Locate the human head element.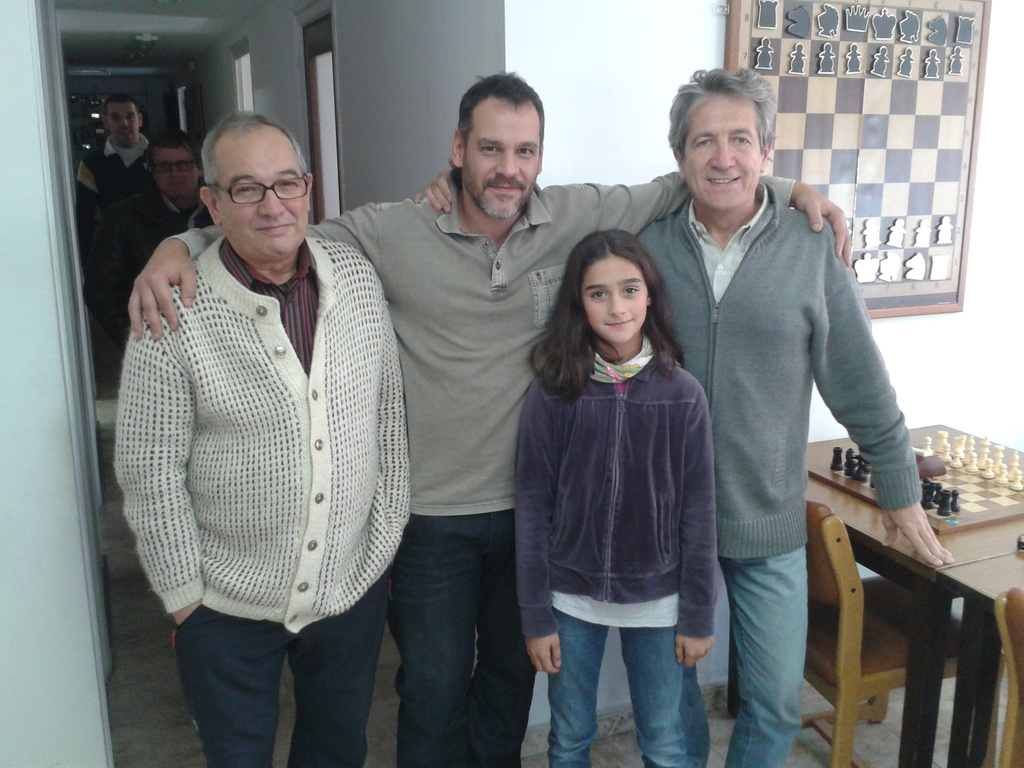
Element bbox: 449 72 545 222.
